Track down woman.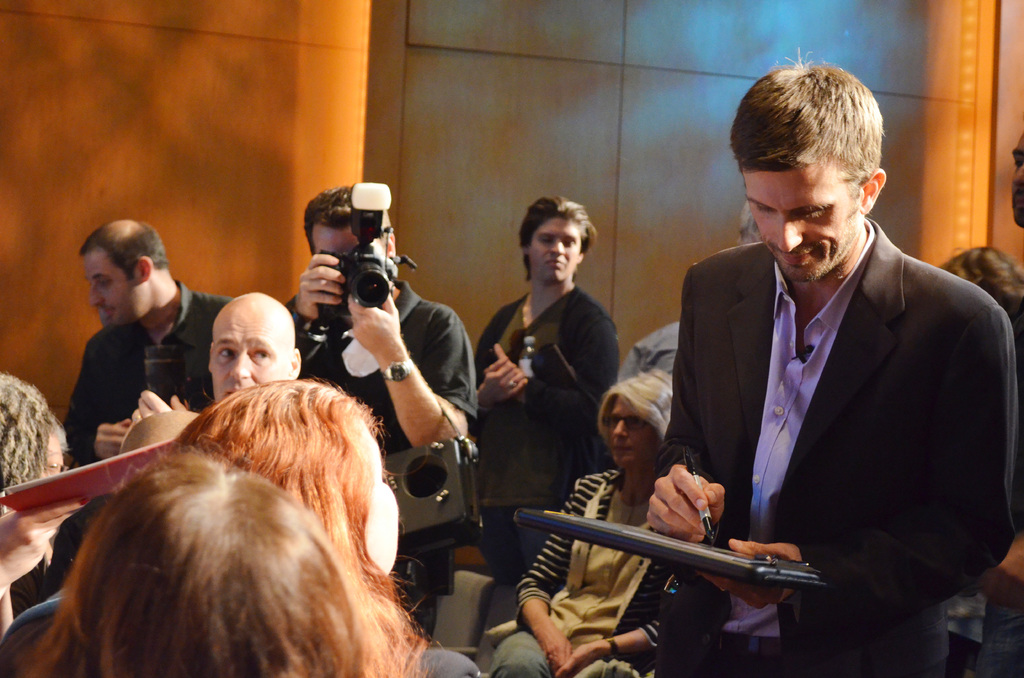
Tracked to (left=172, top=373, right=407, bottom=608).
